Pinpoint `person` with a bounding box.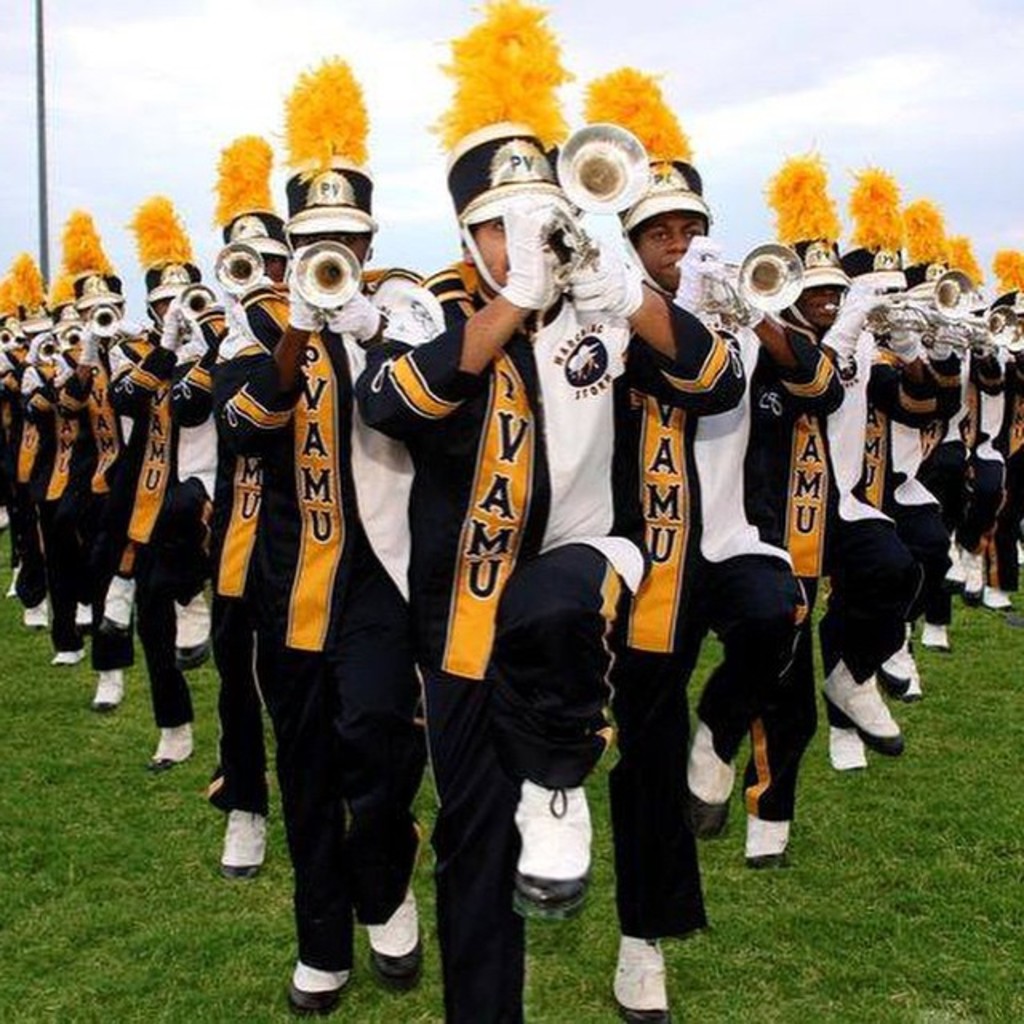
bbox(946, 235, 1022, 626).
